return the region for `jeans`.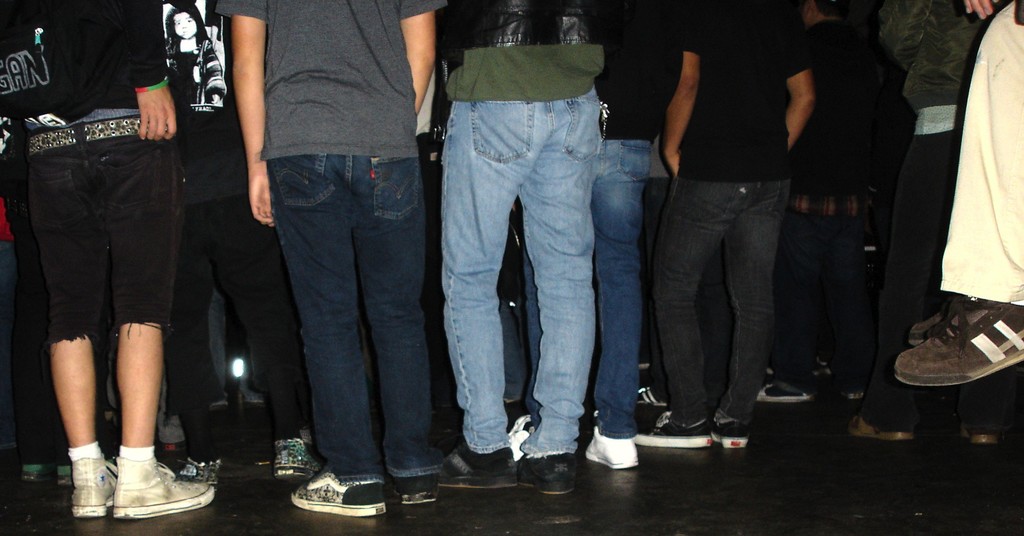
[x1=444, y1=89, x2=596, y2=460].
